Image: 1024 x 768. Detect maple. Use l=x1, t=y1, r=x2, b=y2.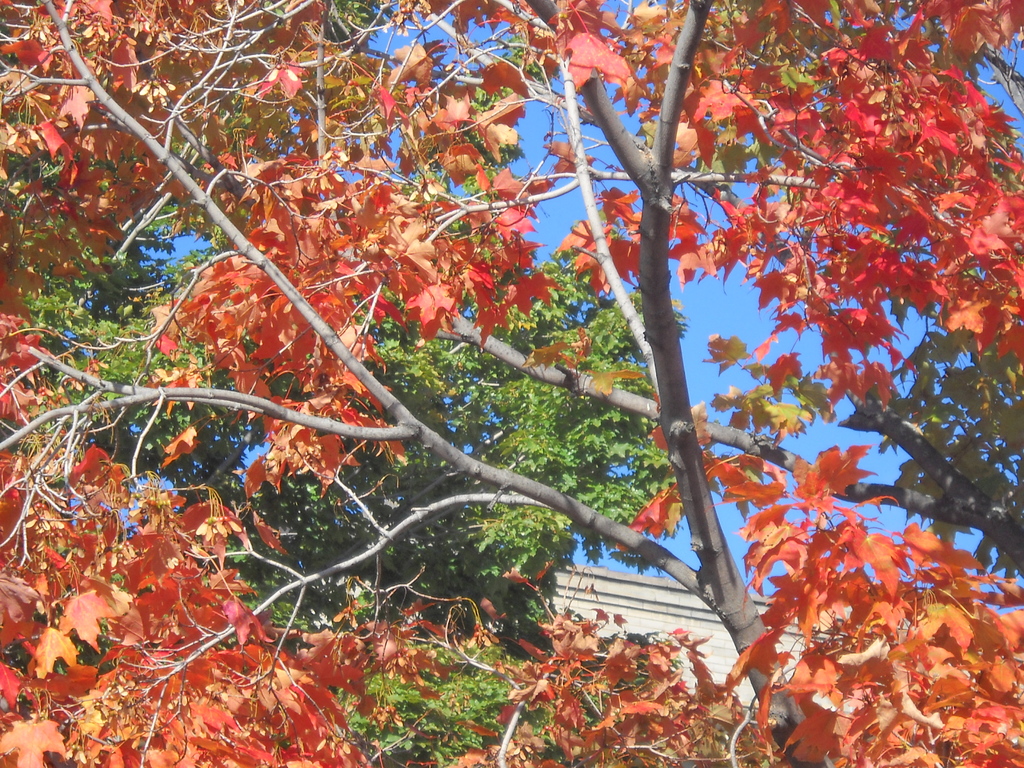
l=31, t=0, r=996, b=767.
